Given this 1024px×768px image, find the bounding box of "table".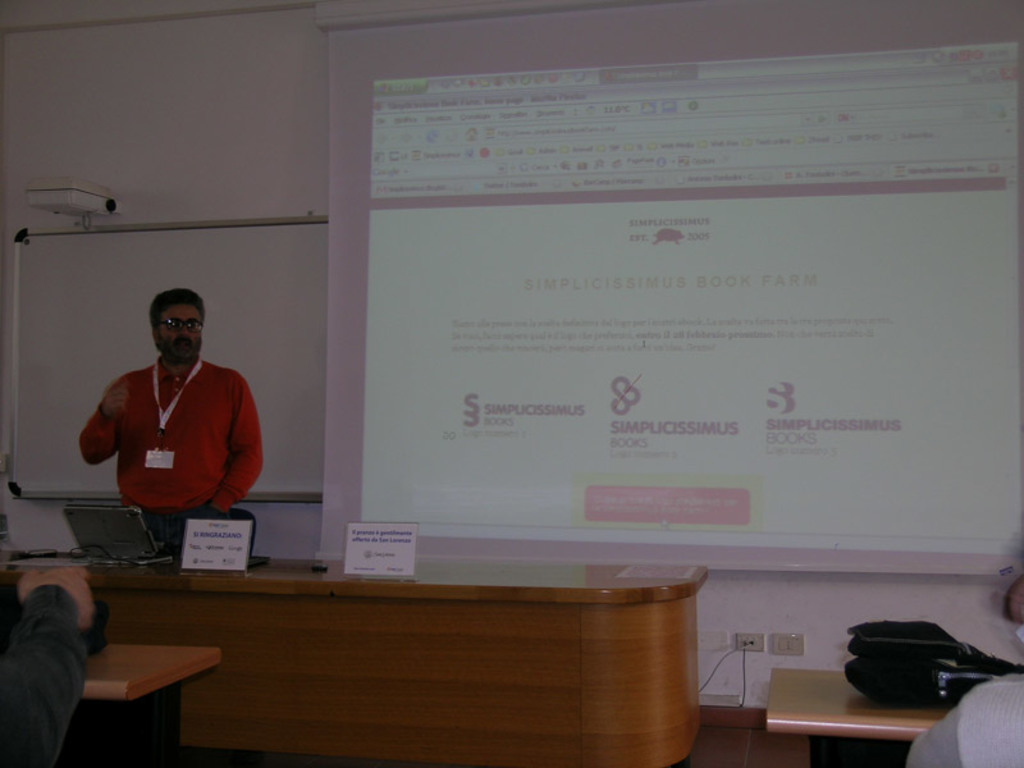
crop(86, 630, 233, 767).
